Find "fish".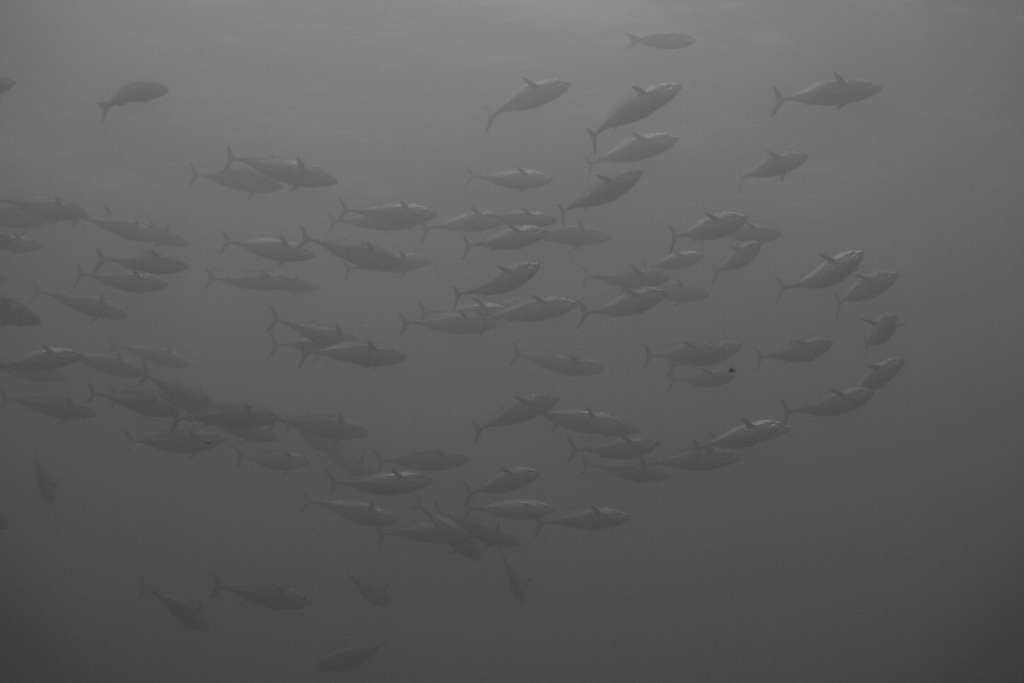
[x1=510, y1=338, x2=610, y2=378].
